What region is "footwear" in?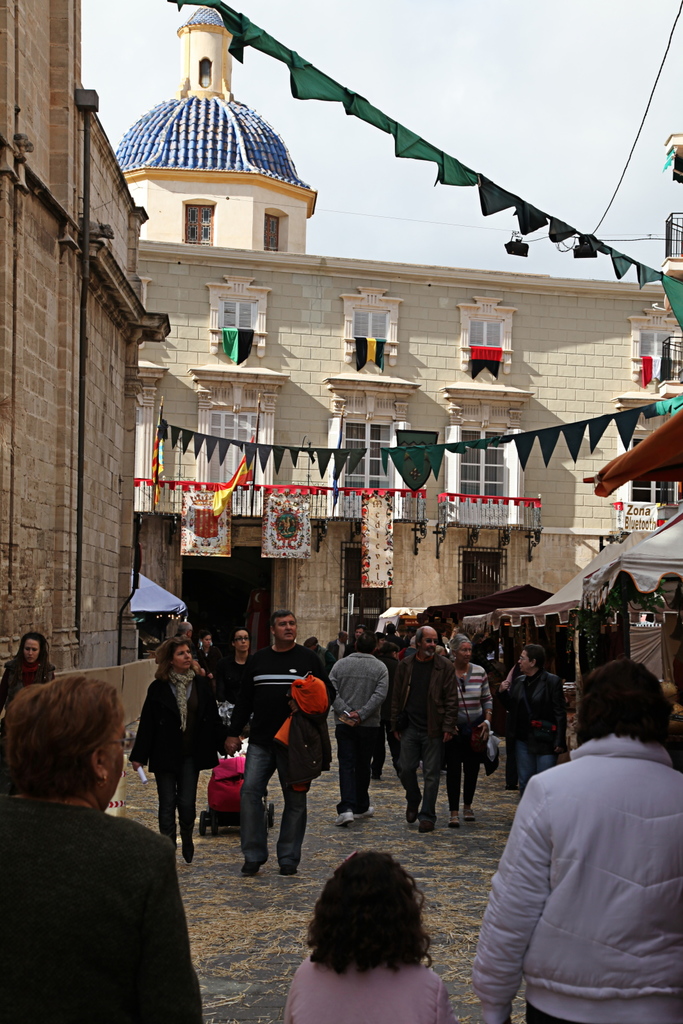
[left=180, top=833, right=199, bottom=865].
